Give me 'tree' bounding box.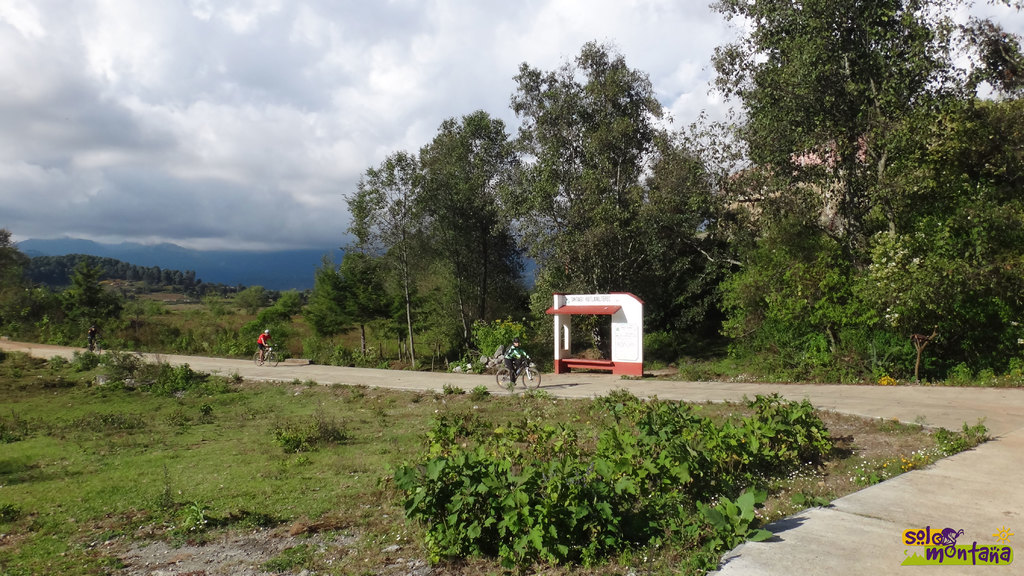
406, 109, 531, 365.
